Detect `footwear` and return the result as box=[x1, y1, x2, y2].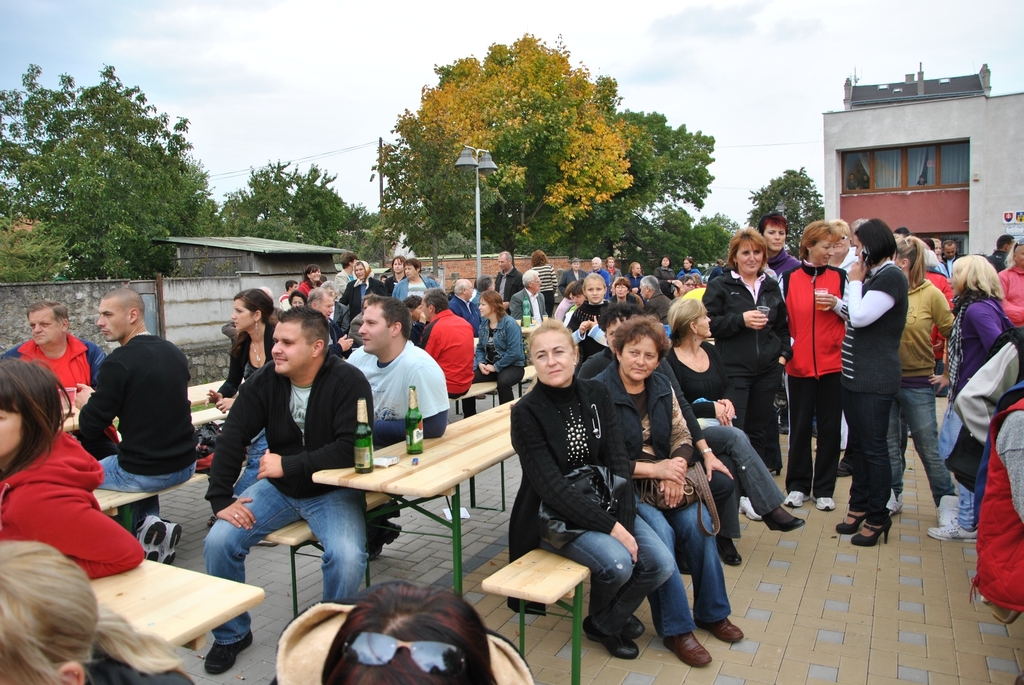
box=[759, 510, 806, 531].
